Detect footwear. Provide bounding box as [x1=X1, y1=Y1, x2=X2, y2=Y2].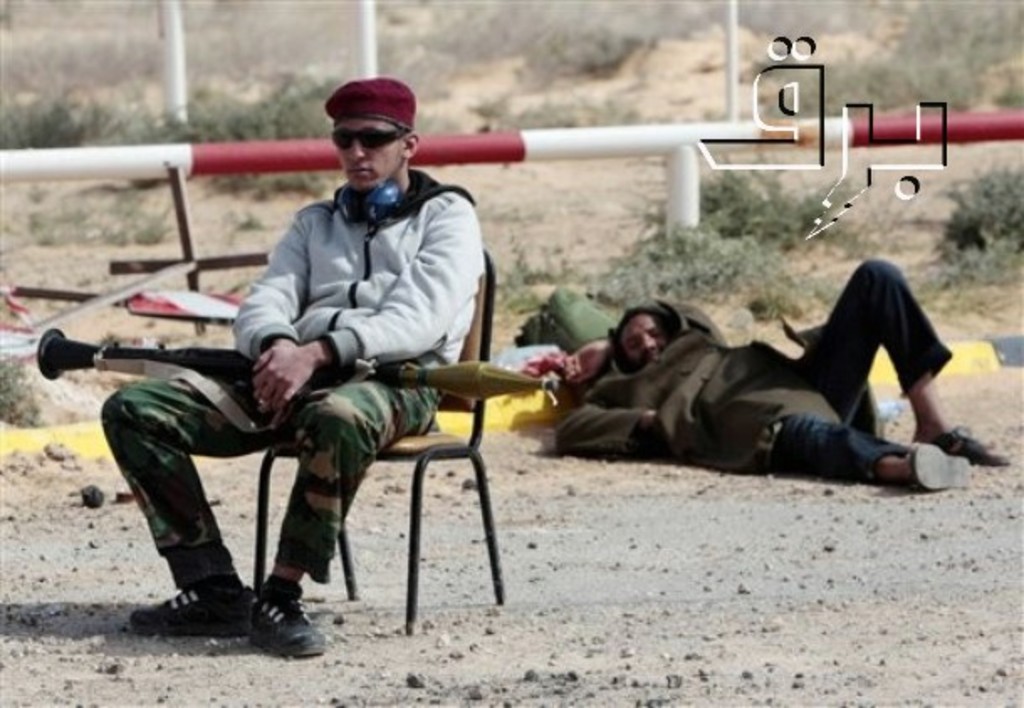
[x1=915, y1=424, x2=1016, y2=470].
